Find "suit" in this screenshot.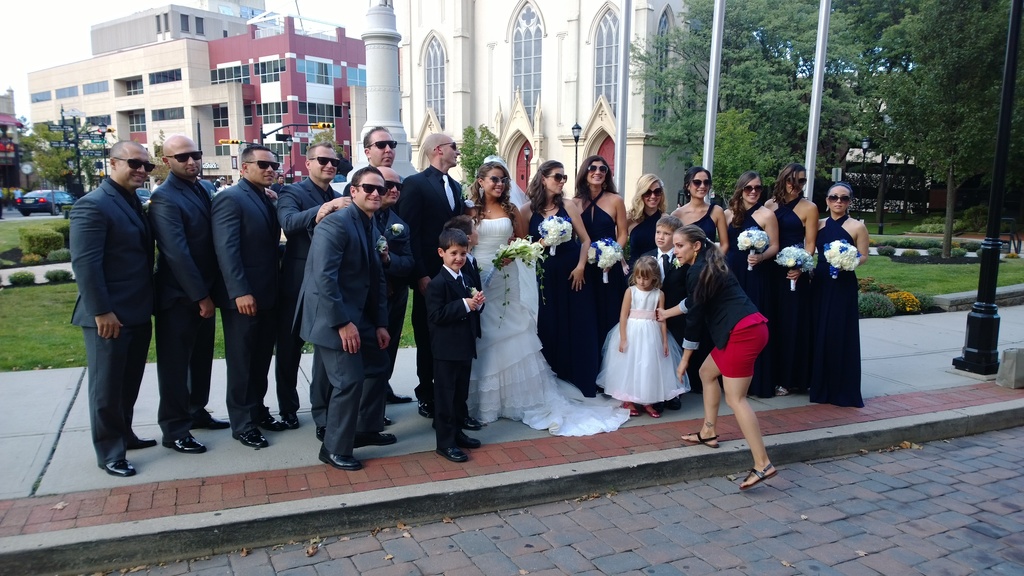
The bounding box for "suit" is [left=417, top=261, right=483, bottom=447].
